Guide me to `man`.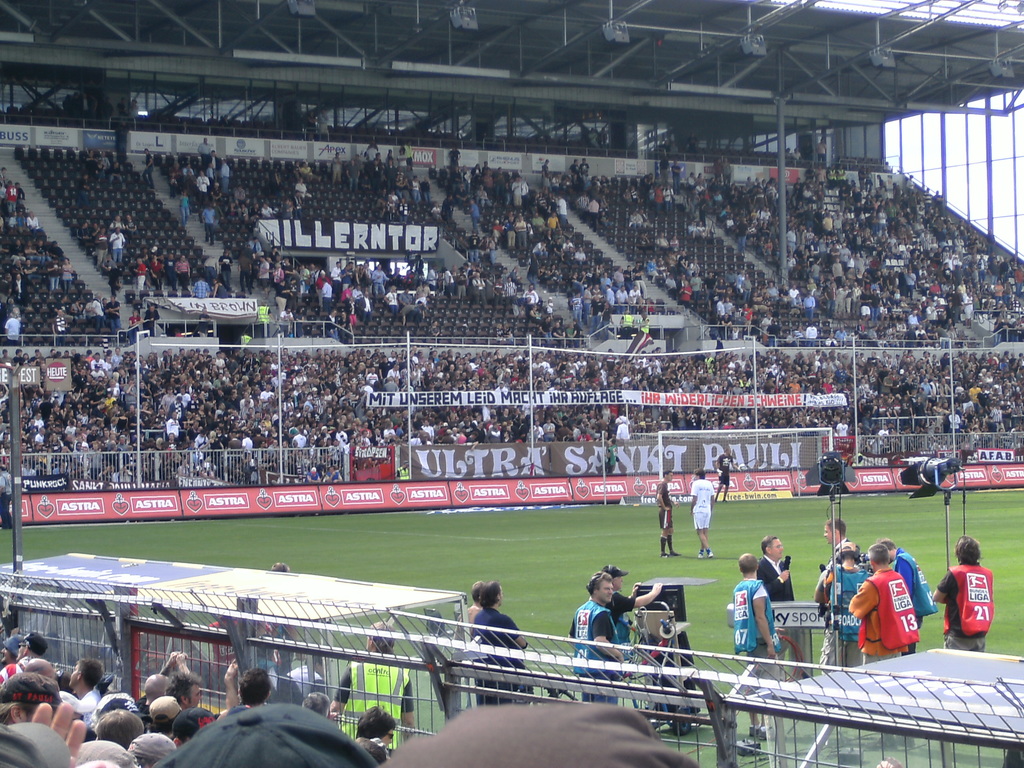
Guidance: select_region(216, 157, 230, 195).
